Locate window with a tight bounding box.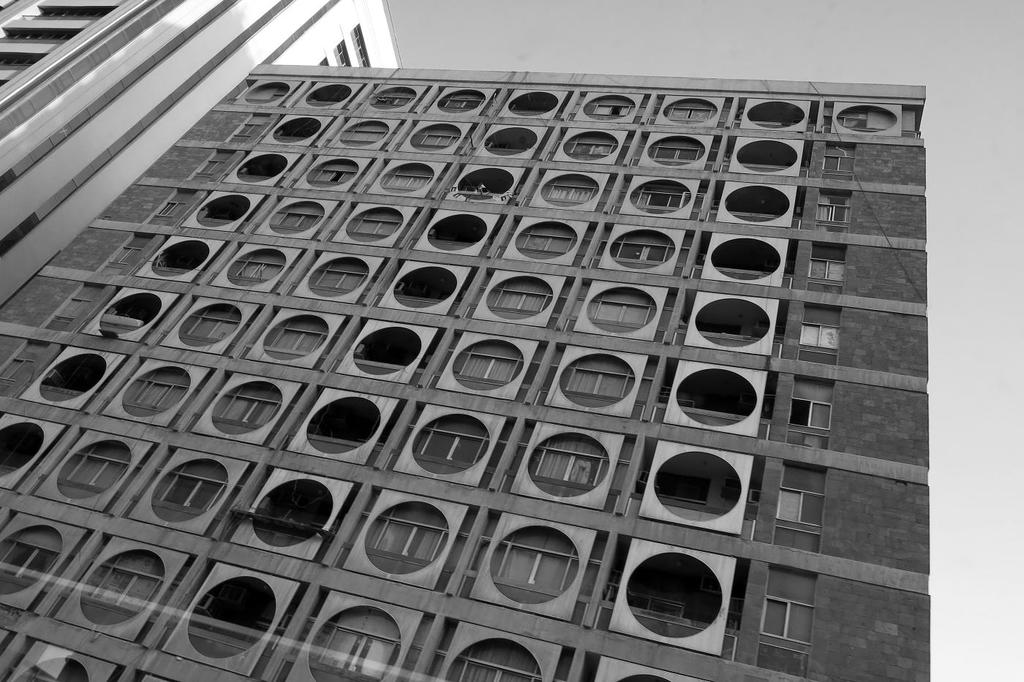
[x1=652, y1=144, x2=701, y2=167].
